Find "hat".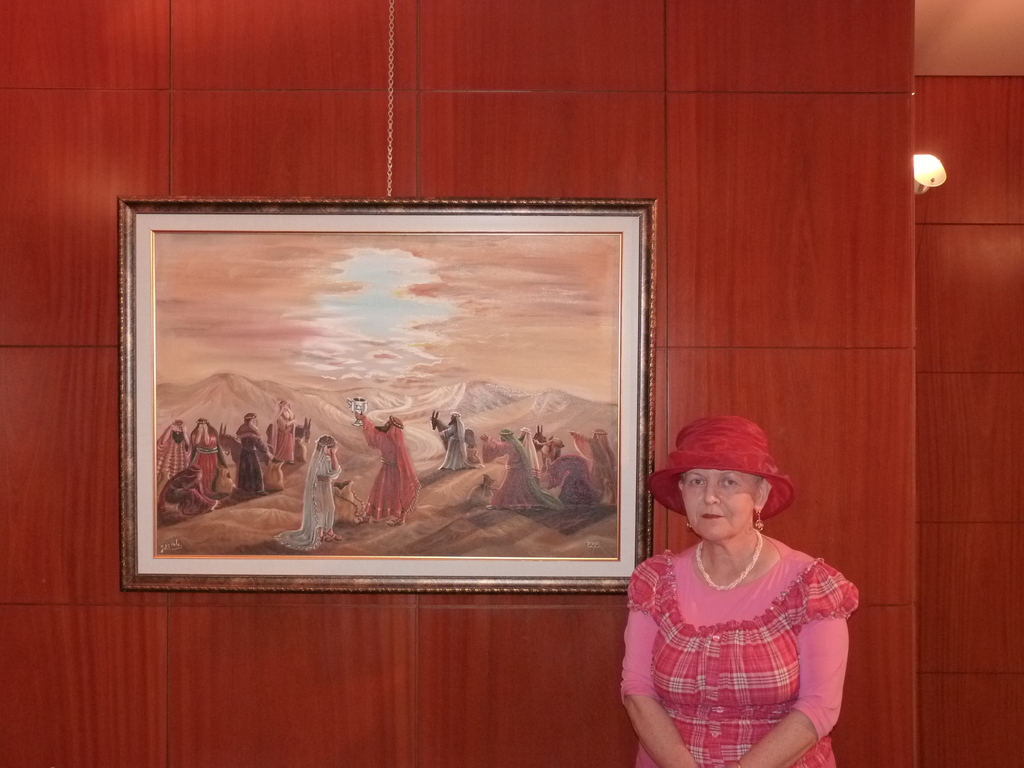
<bbox>647, 415, 796, 520</bbox>.
